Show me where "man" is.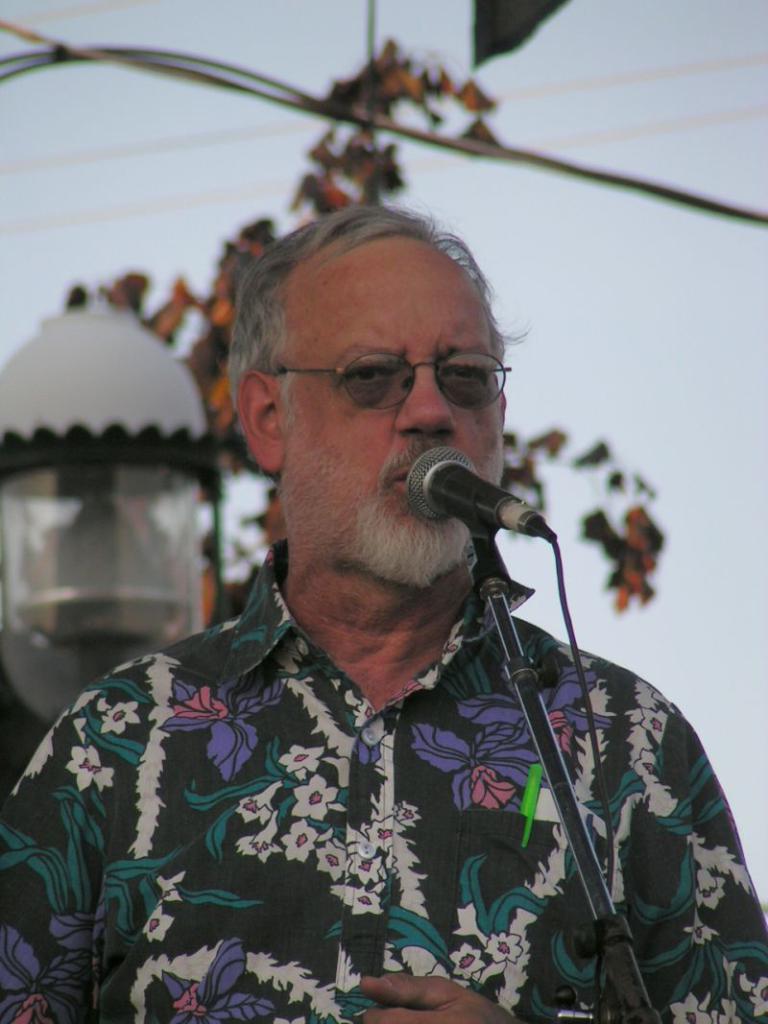
"man" is at bbox=(3, 188, 717, 1001).
